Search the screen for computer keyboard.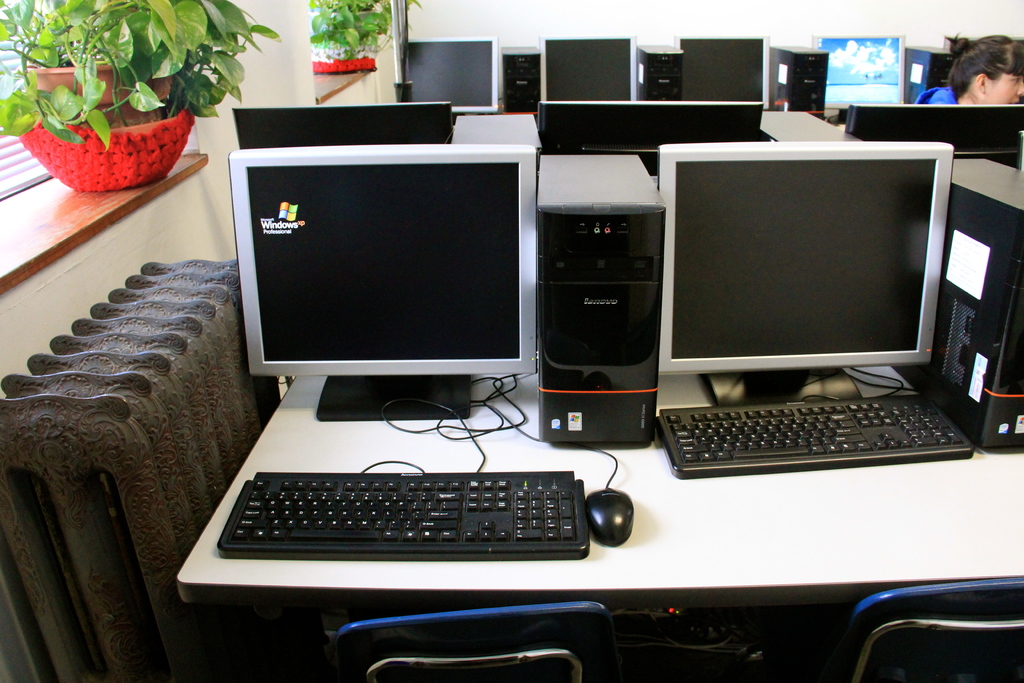
Found at (left=657, top=396, right=973, bottom=480).
